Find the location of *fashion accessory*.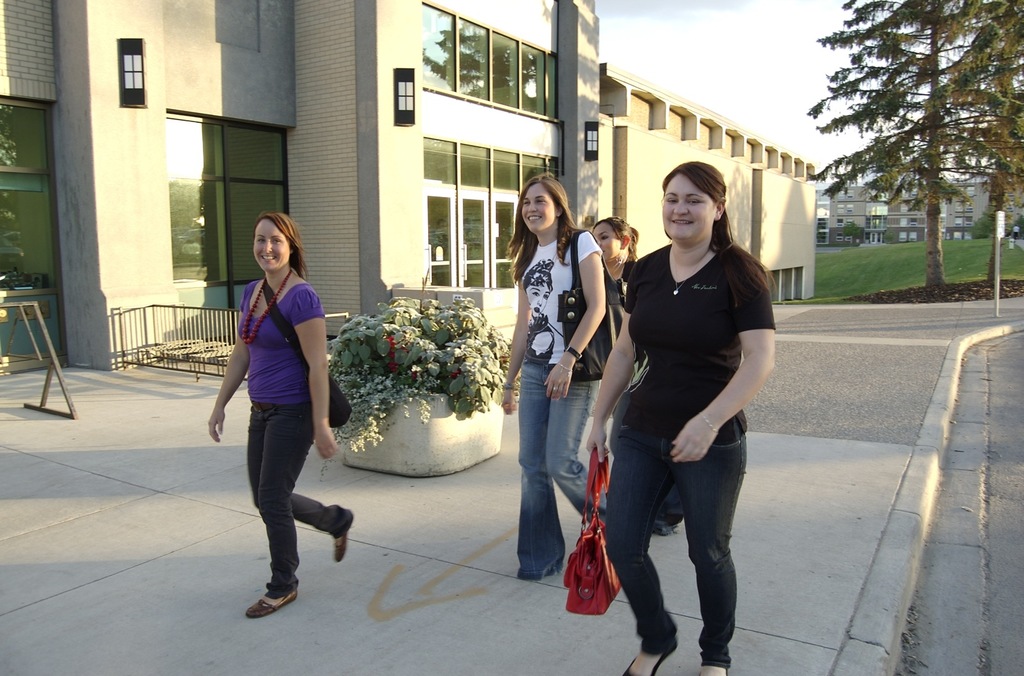
Location: [243, 264, 292, 345].
